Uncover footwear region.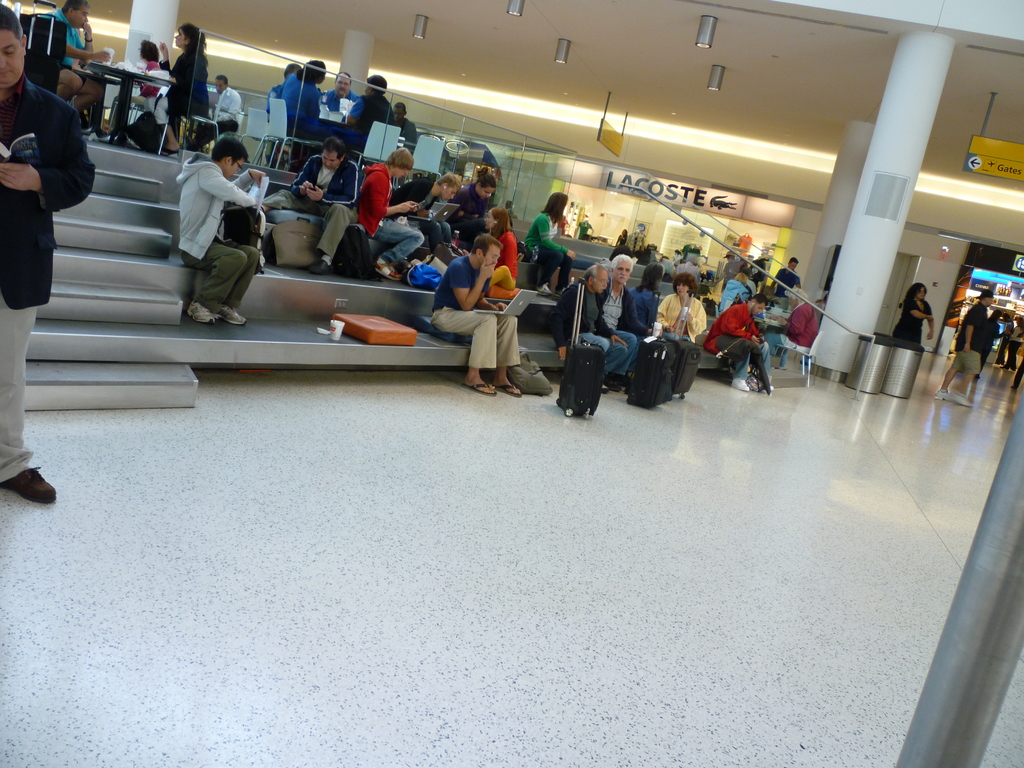
Uncovered: 734, 376, 751, 392.
